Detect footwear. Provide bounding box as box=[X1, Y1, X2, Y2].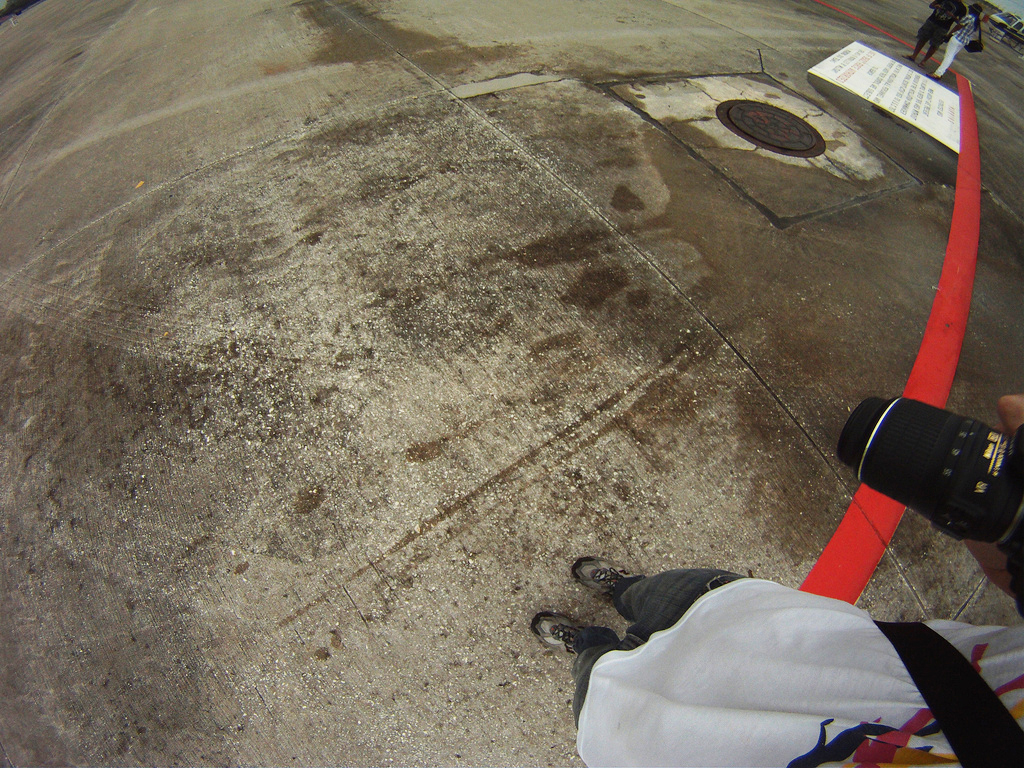
box=[911, 63, 924, 71].
